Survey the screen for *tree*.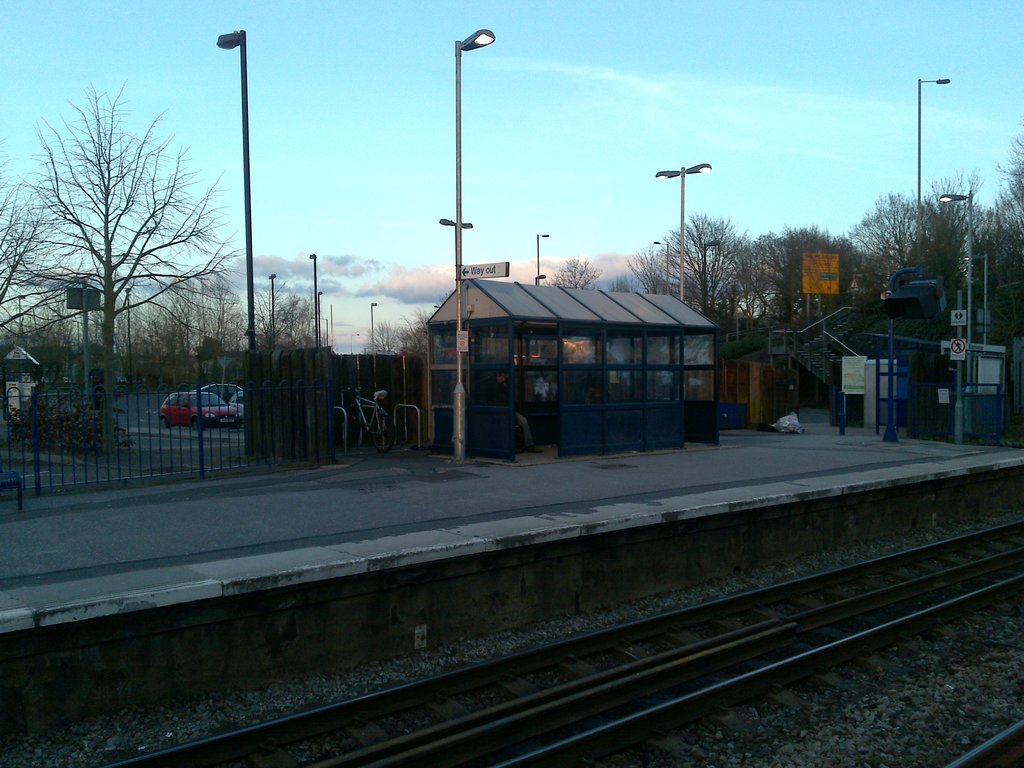
Survey found: {"left": 541, "top": 257, "right": 603, "bottom": 294}.
